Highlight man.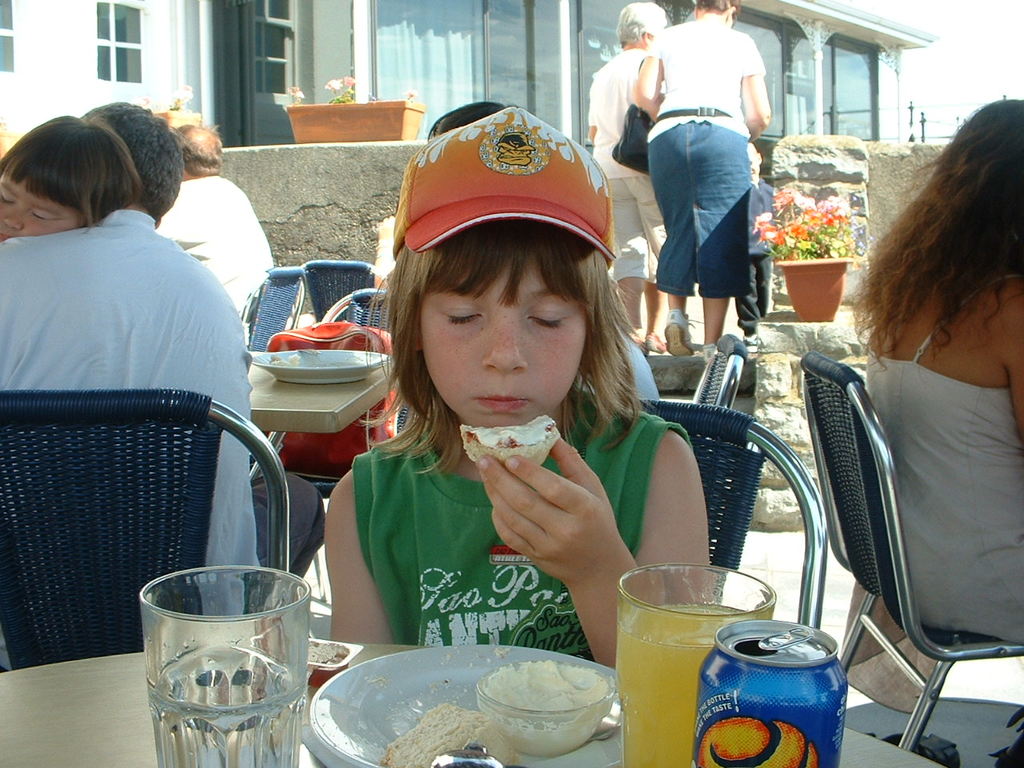
Highlighted region: <bbox>586, 27, 794, 364</bbox>.
